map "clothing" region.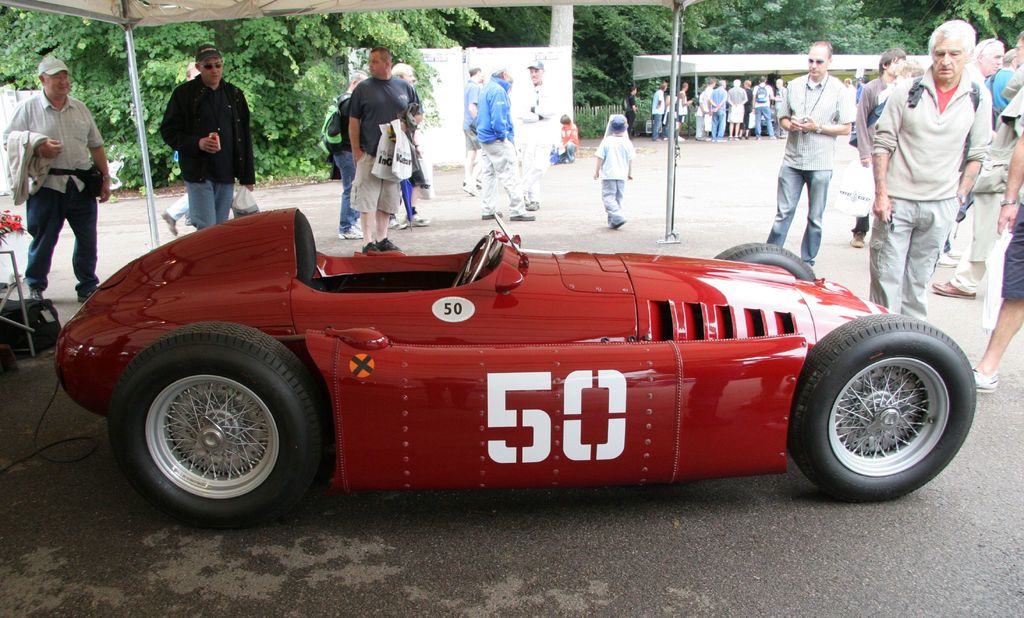
Mapped to 771, 162, 831, 263.
